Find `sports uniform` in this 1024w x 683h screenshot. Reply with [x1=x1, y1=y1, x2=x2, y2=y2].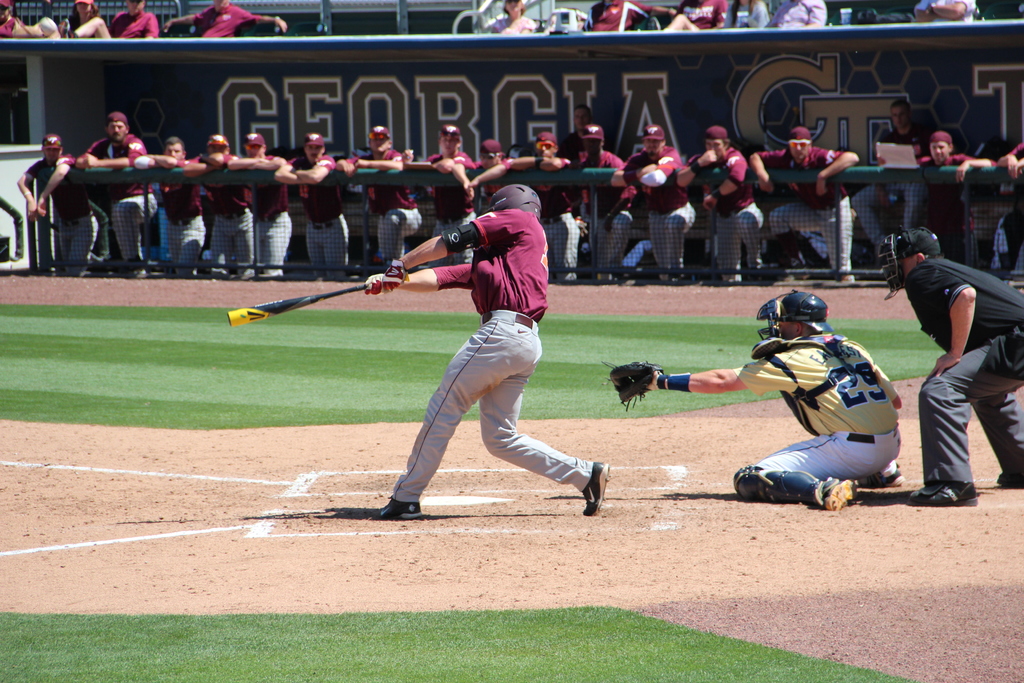
[x1=902, y1=251, x2=1023, y2=498].
